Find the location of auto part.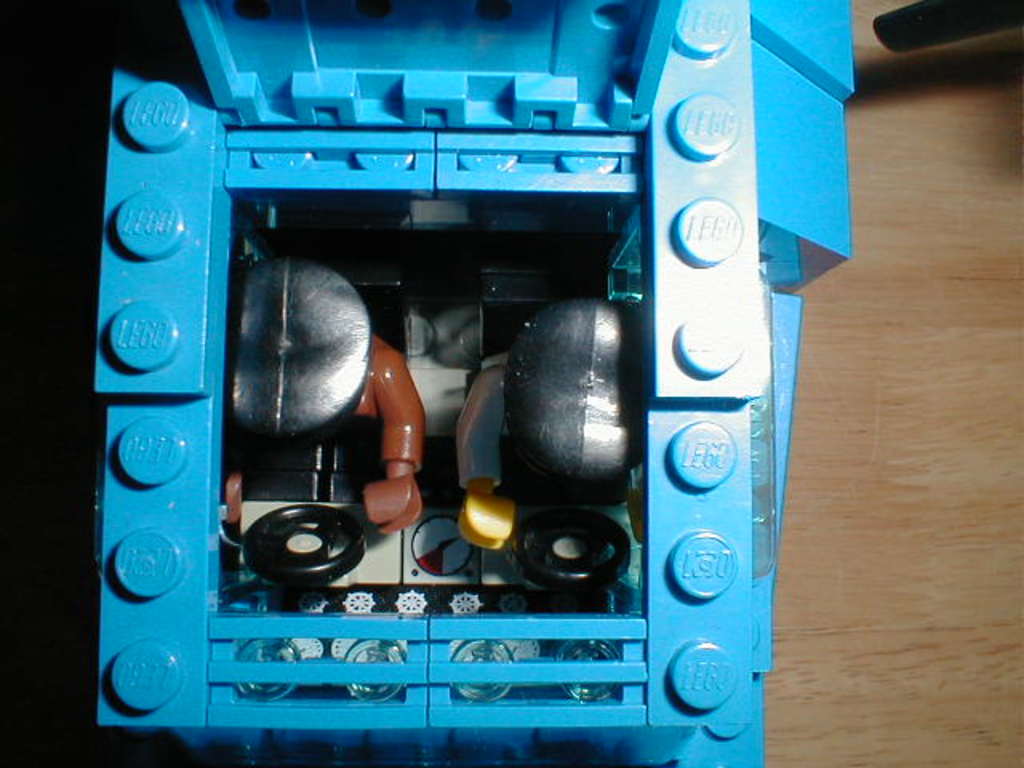
Location: x1=88, y1=0, x2=867, y2=762.
